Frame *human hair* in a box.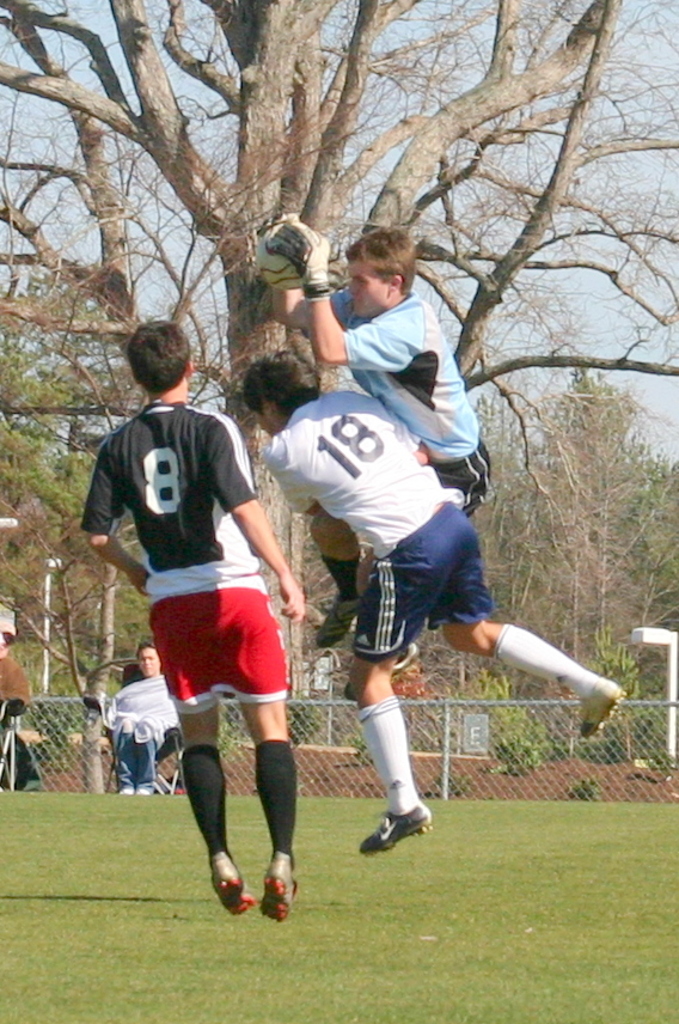
(240, 347, 322, 416).
